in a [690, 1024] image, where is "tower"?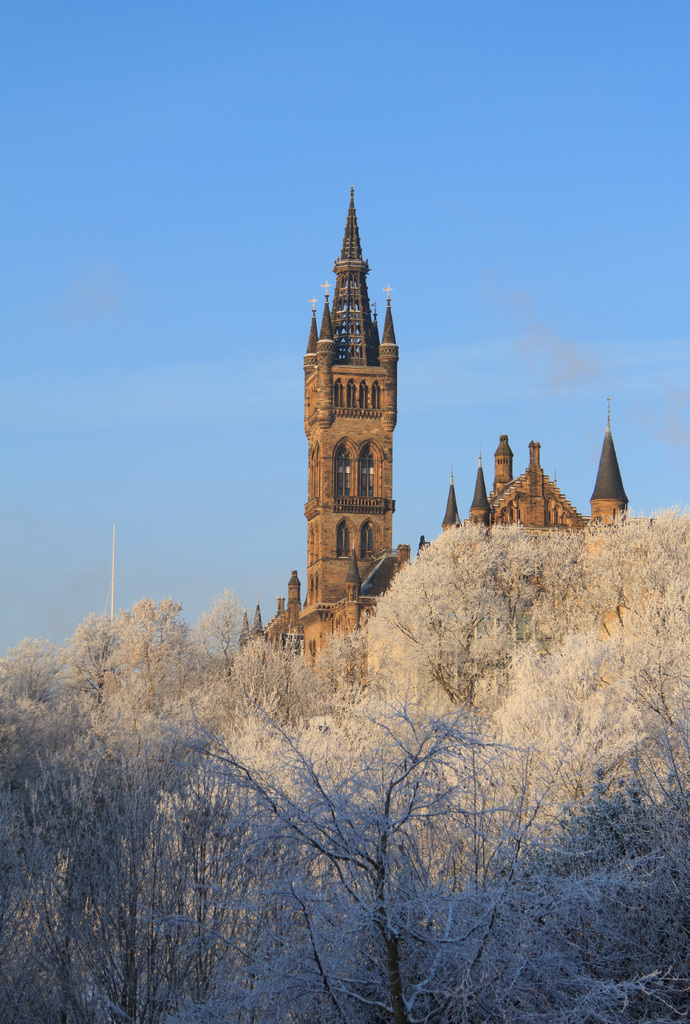
251:161:409:663.
